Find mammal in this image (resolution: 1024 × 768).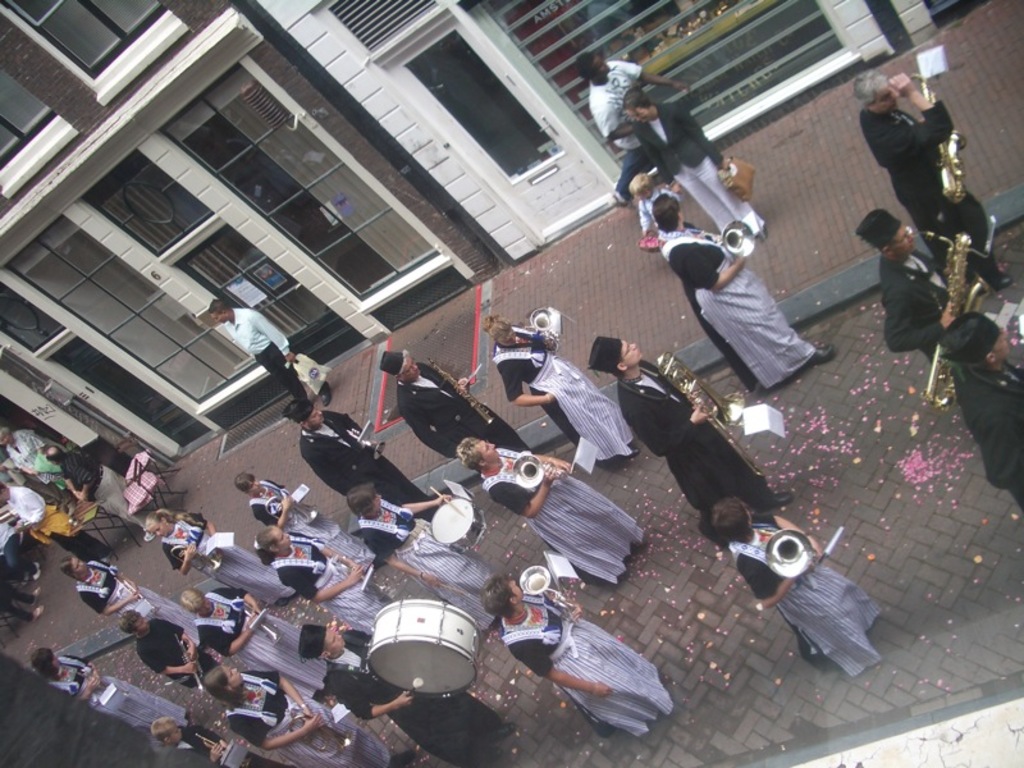
x1=479, y1=577, x2=671, y2=735.
